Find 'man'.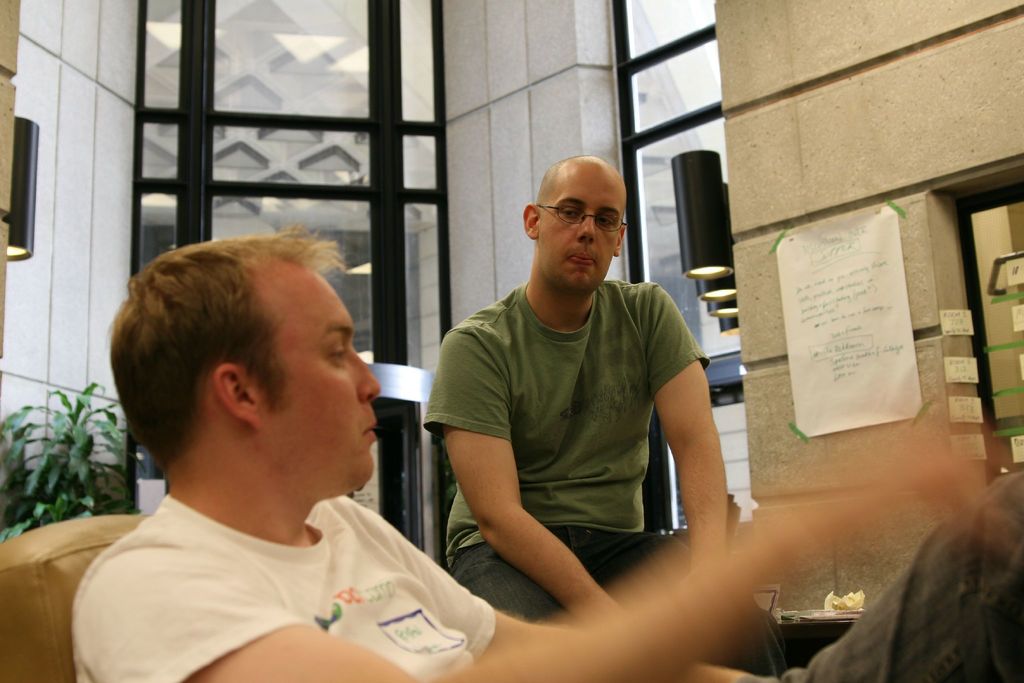
(left=75, top=223, right=1023, bottom=682).
